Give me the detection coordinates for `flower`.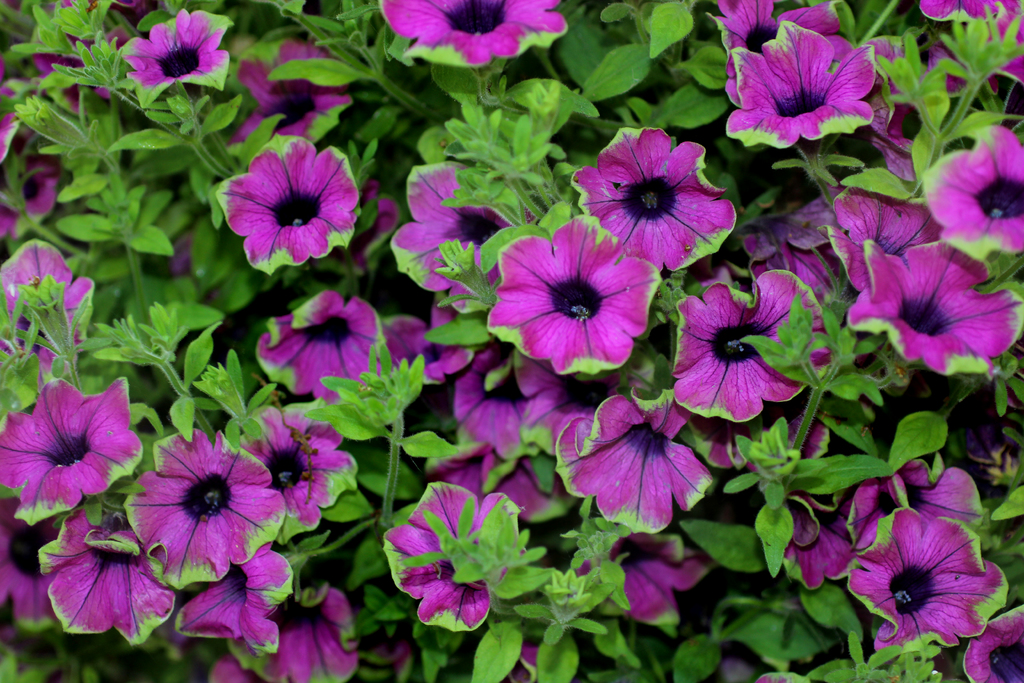
rect(481, 214, 668, 378).
